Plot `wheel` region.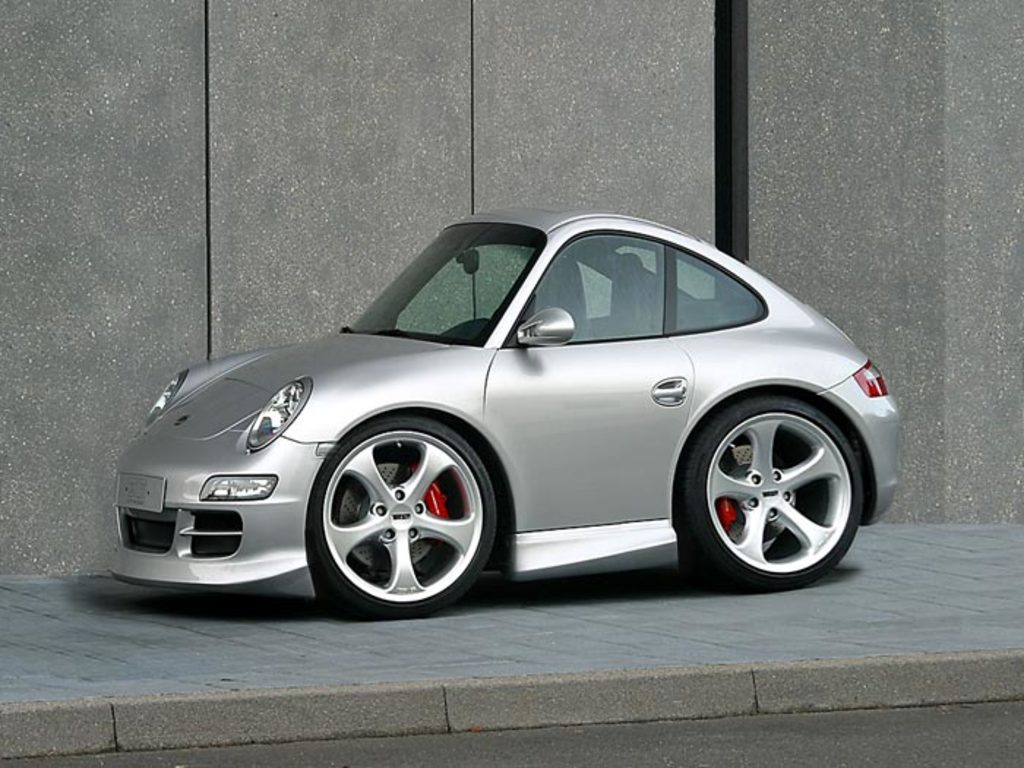
Plotted at l=298, t=415, r=500, b=611.
